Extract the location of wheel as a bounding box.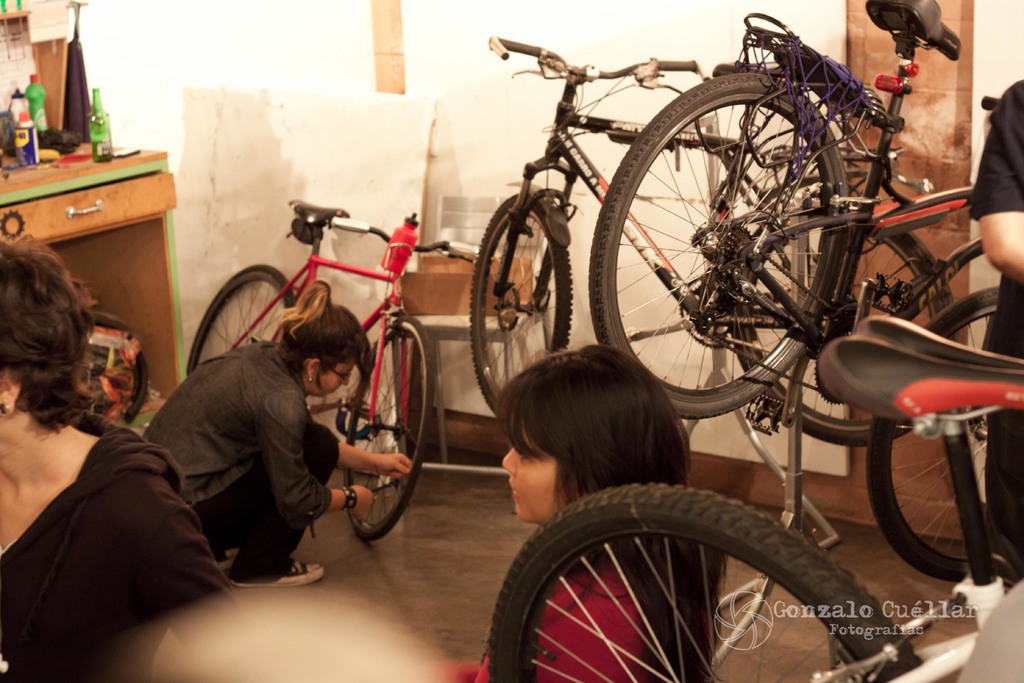
468/190/575/416.
